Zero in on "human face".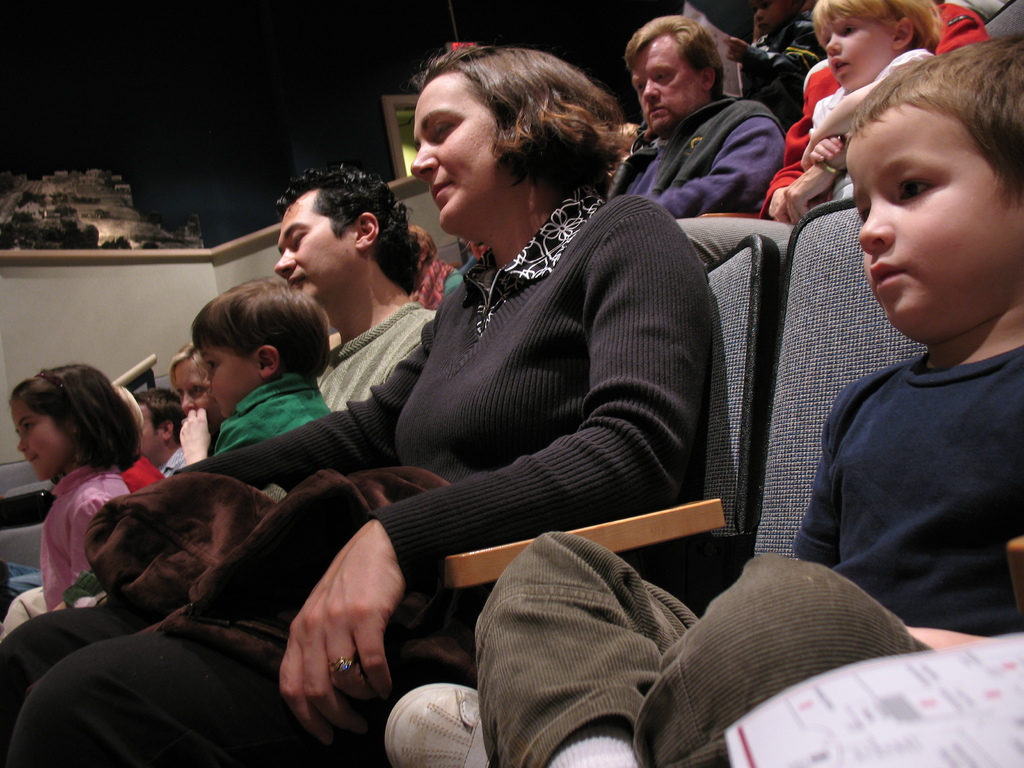
Zeroed in: rect(850, 102, 1010, 325).
